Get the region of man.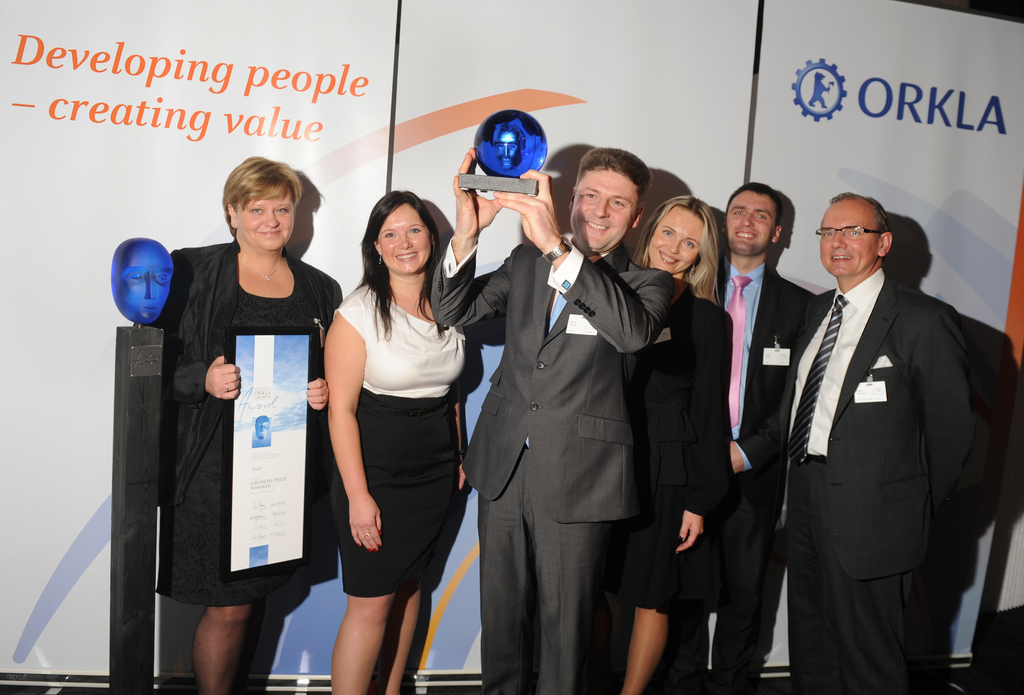
(left=762, top=162, right=996, bottom=691).
